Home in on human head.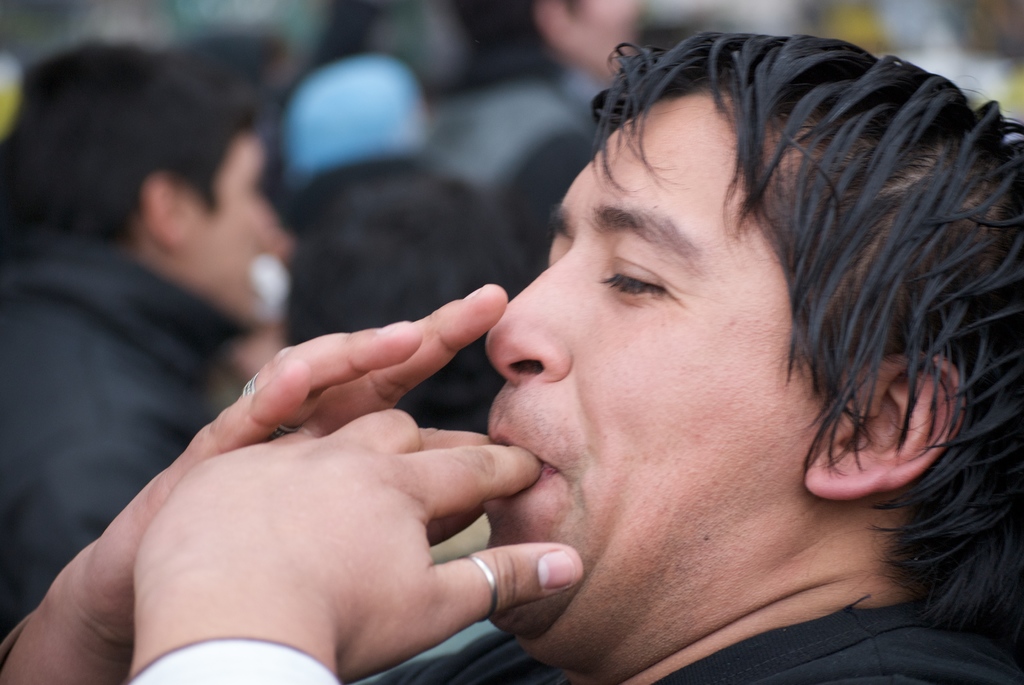
Homed in at l=490, t=25, r=927, b=510.
